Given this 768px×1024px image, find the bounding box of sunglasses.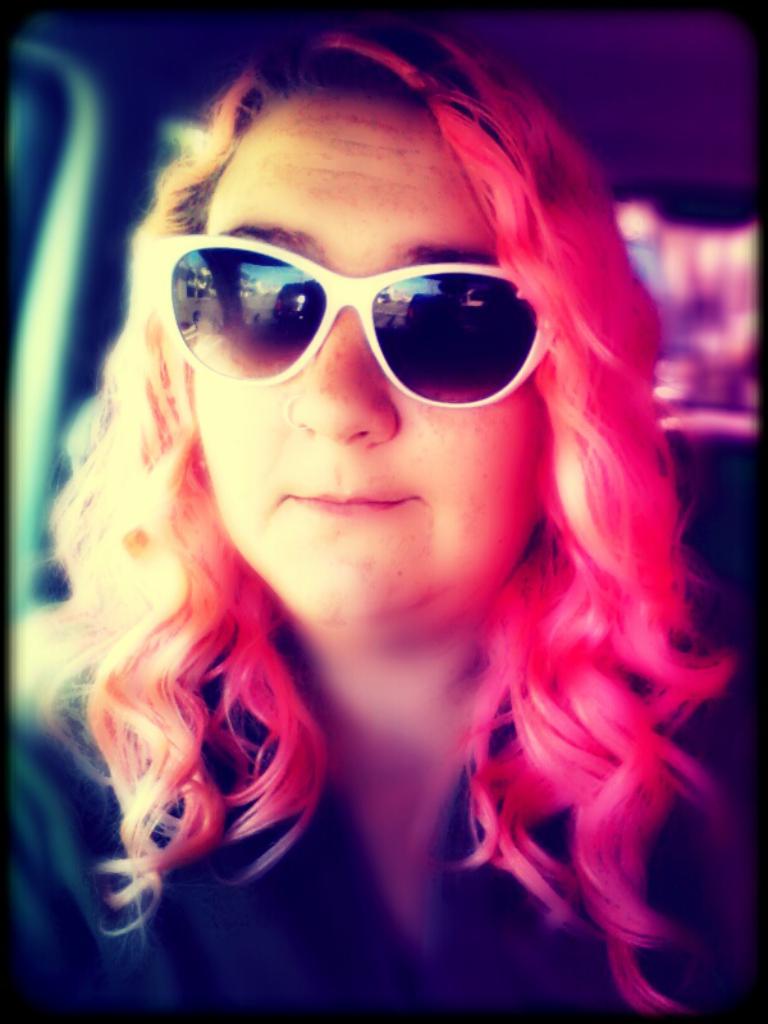
l=161, t=234, r=552, b=408.
